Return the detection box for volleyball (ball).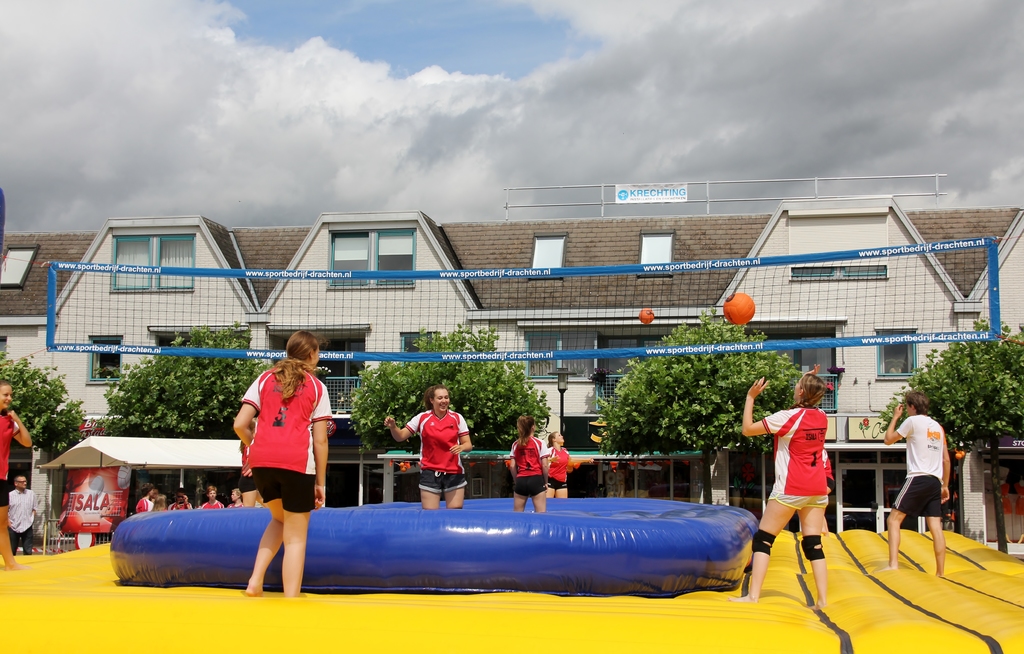
[x1=721, y1=290, x2=757, y2=327].
